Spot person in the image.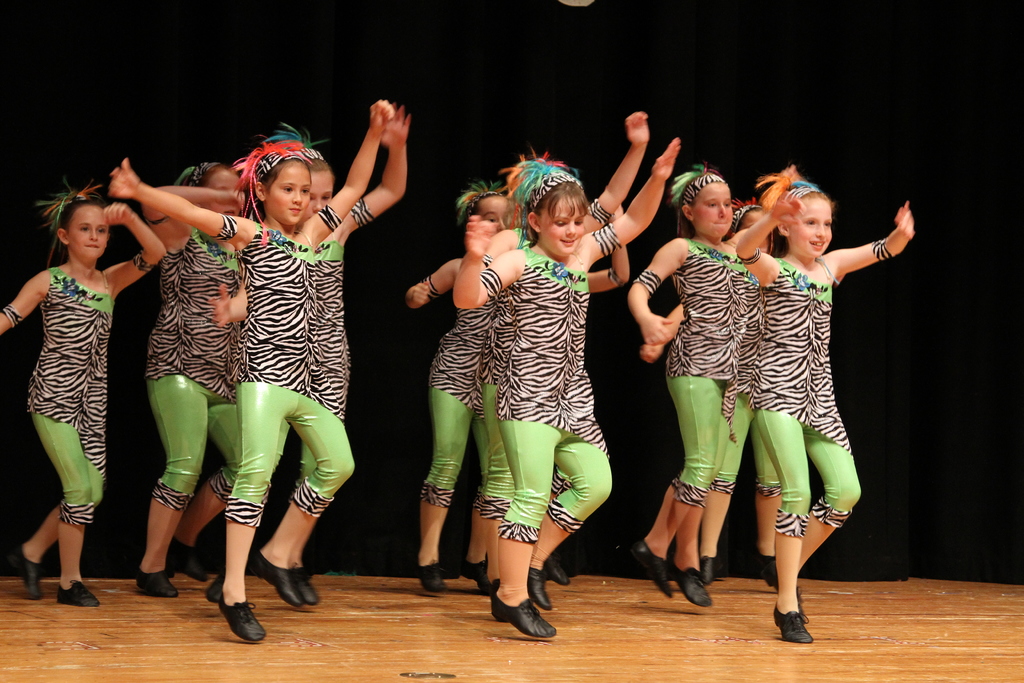
person found at rect(695, 195, 810, 602).
